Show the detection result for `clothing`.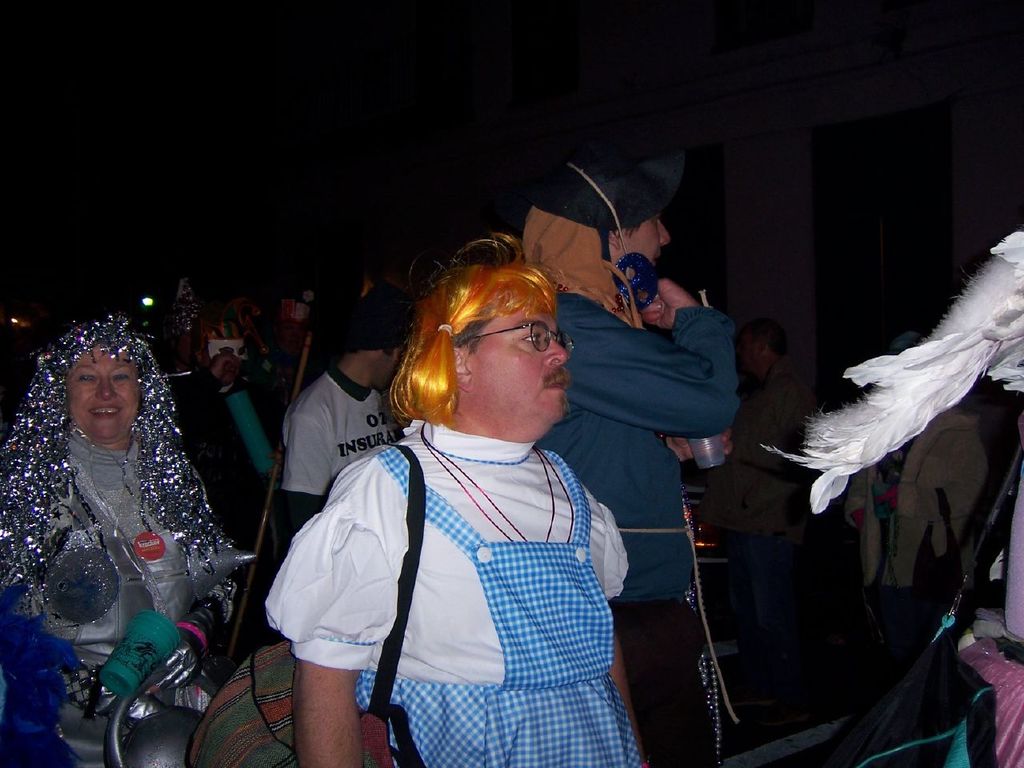
box(3, 574, 235, 767).
